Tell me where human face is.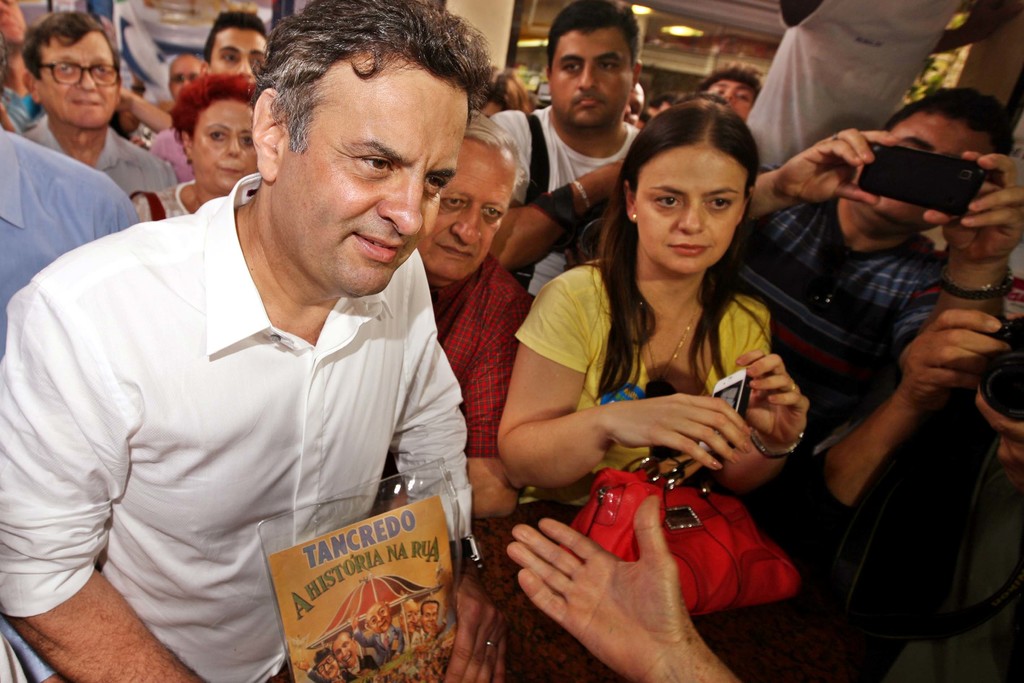
human face is at {"x1": 368, "y1": 604, "x2": 390, "y2": 632}.
